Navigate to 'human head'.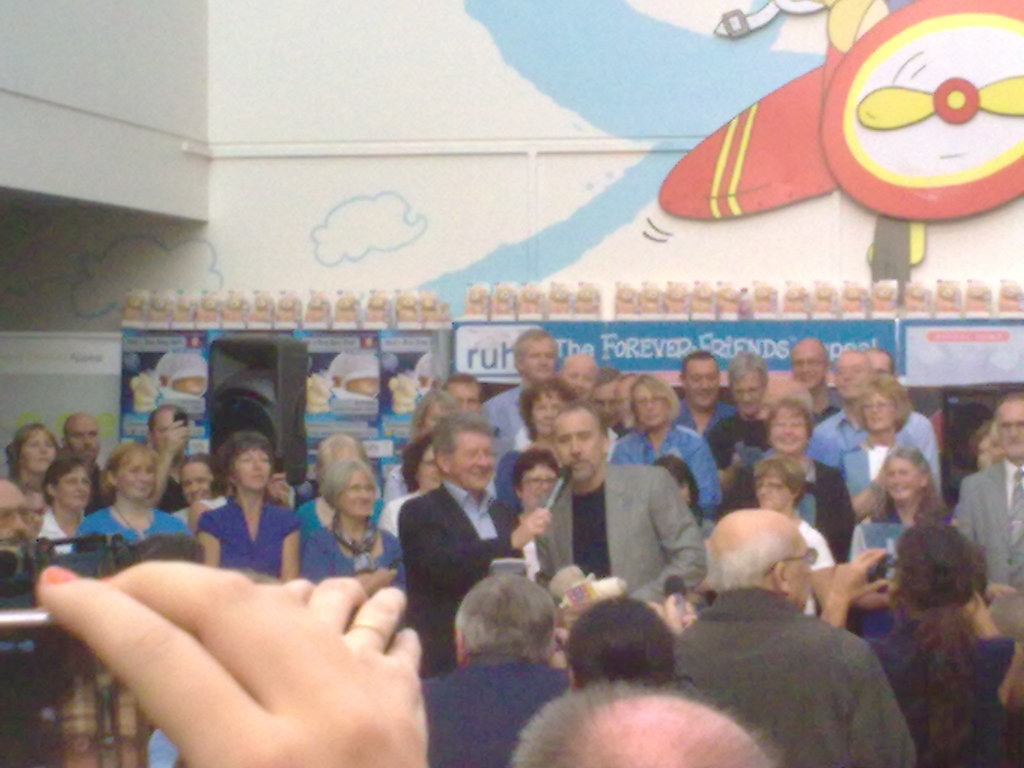
Navigation target: (x1=548, y1=403, x2=606, y2=487).
